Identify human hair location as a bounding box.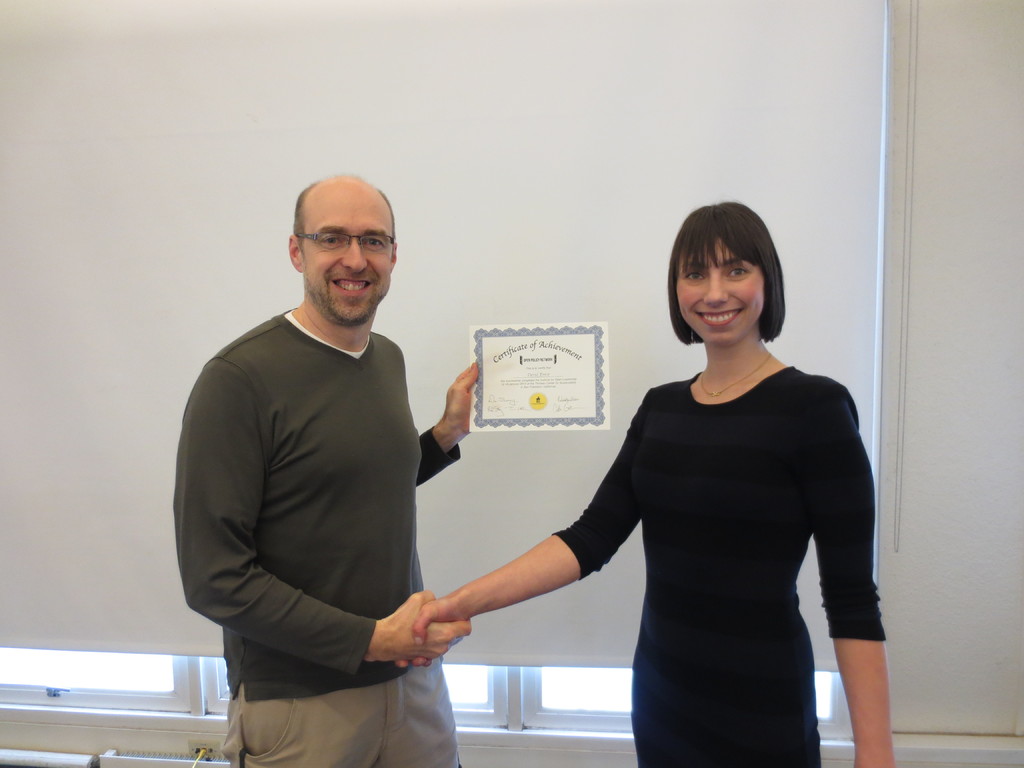
rect(662, 195, 788, 358).
